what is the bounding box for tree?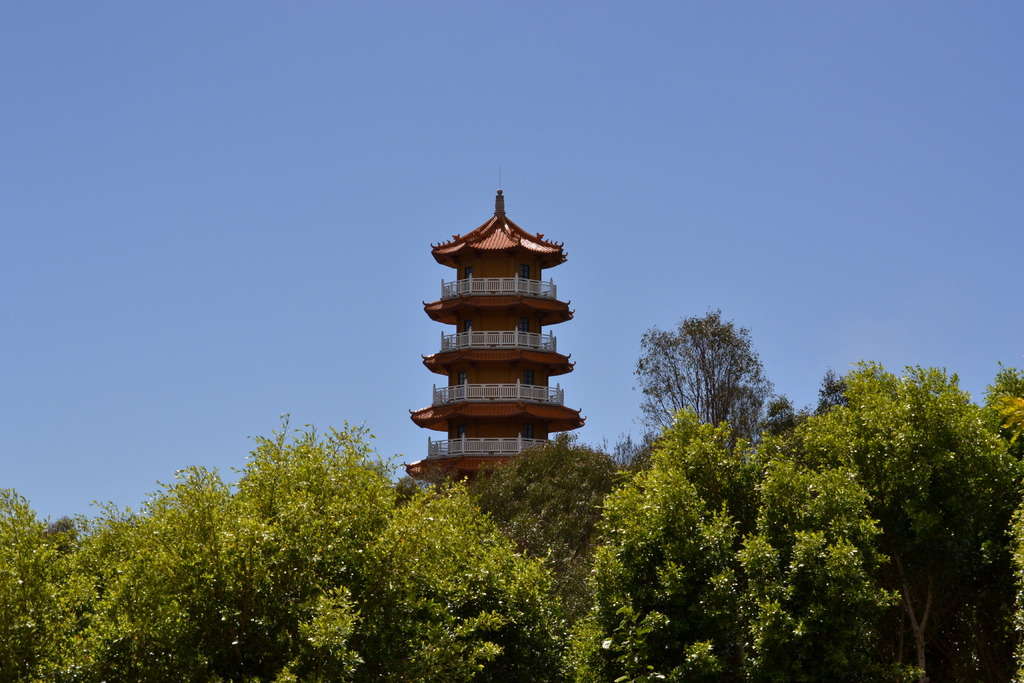
x1=583 y1=404 x2=911 y2=682.
